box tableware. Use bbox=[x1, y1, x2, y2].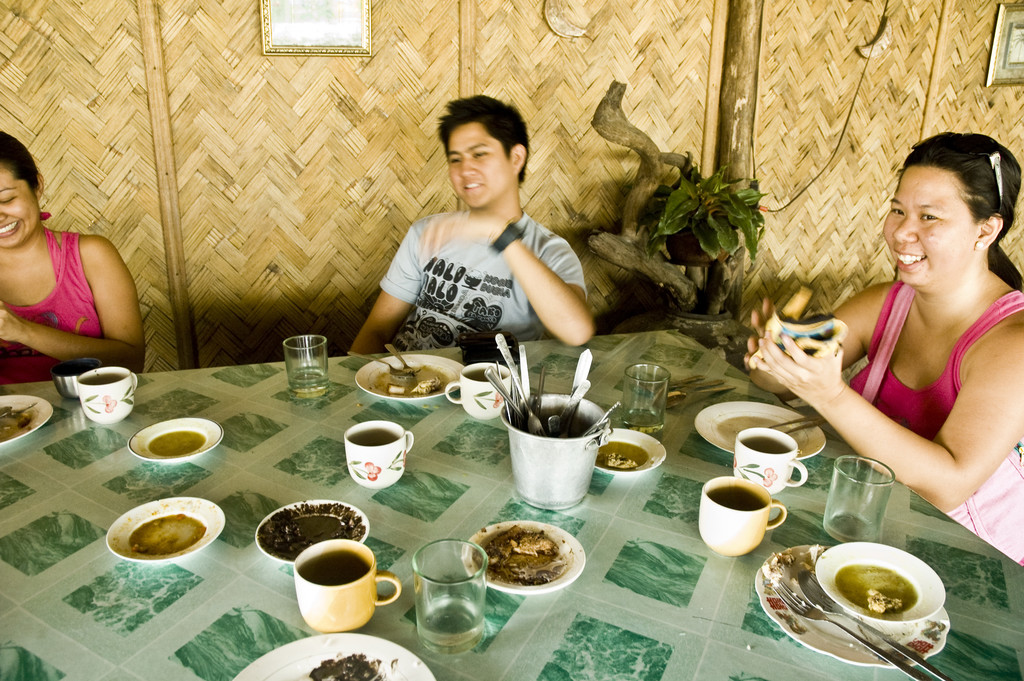
bbox=[814, 543, 950, 627].
